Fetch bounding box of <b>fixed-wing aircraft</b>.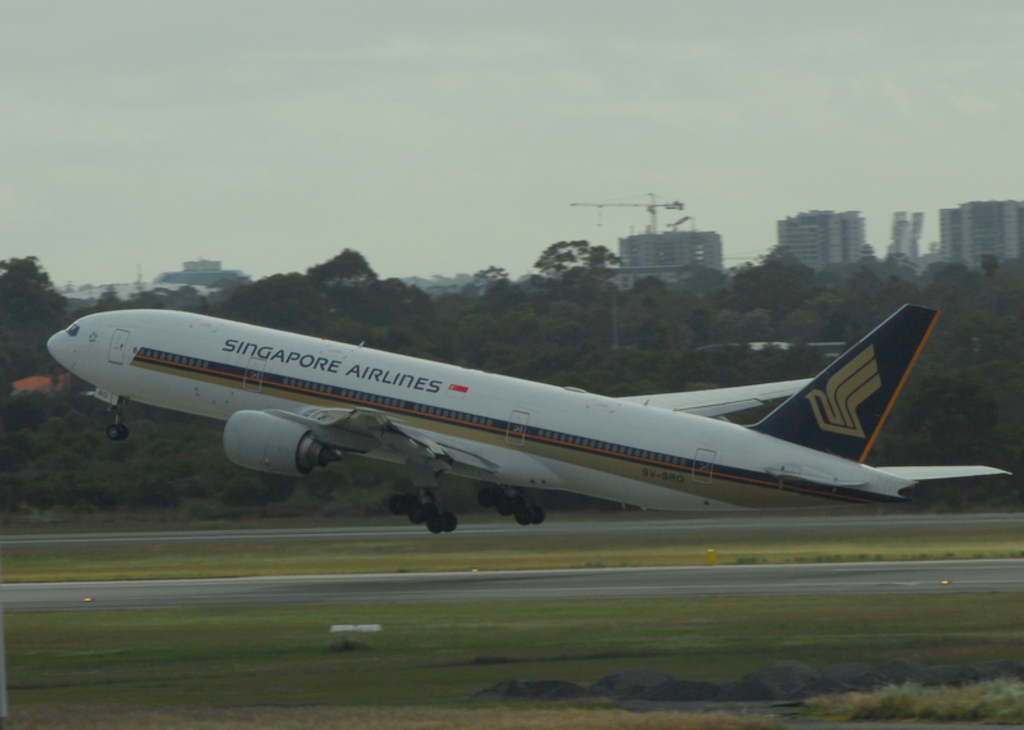
Bbox: [45,307,1012,535].
